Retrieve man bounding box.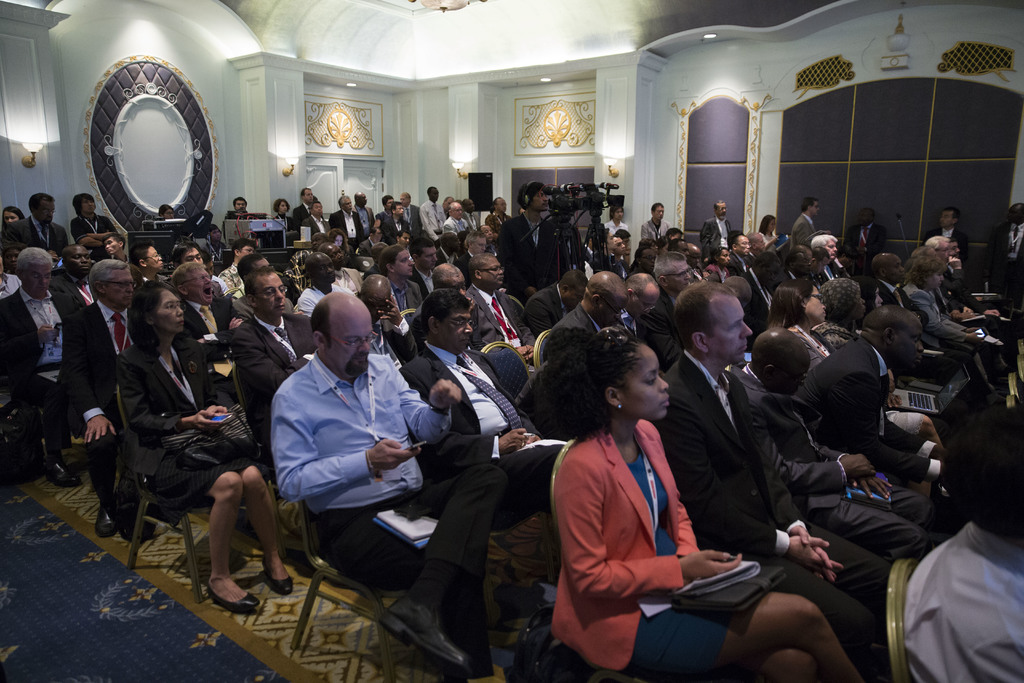
Bounding box: 166, 260, 259, 410.
